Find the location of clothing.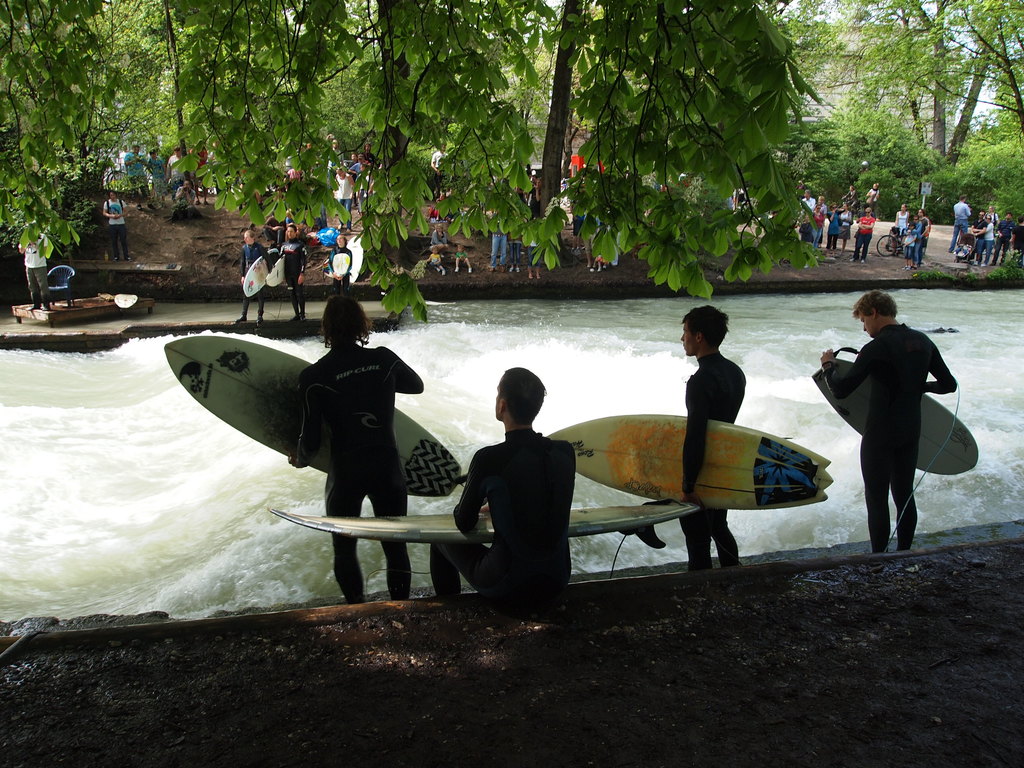
Location: bbox=(454, 395, 593, 601).
